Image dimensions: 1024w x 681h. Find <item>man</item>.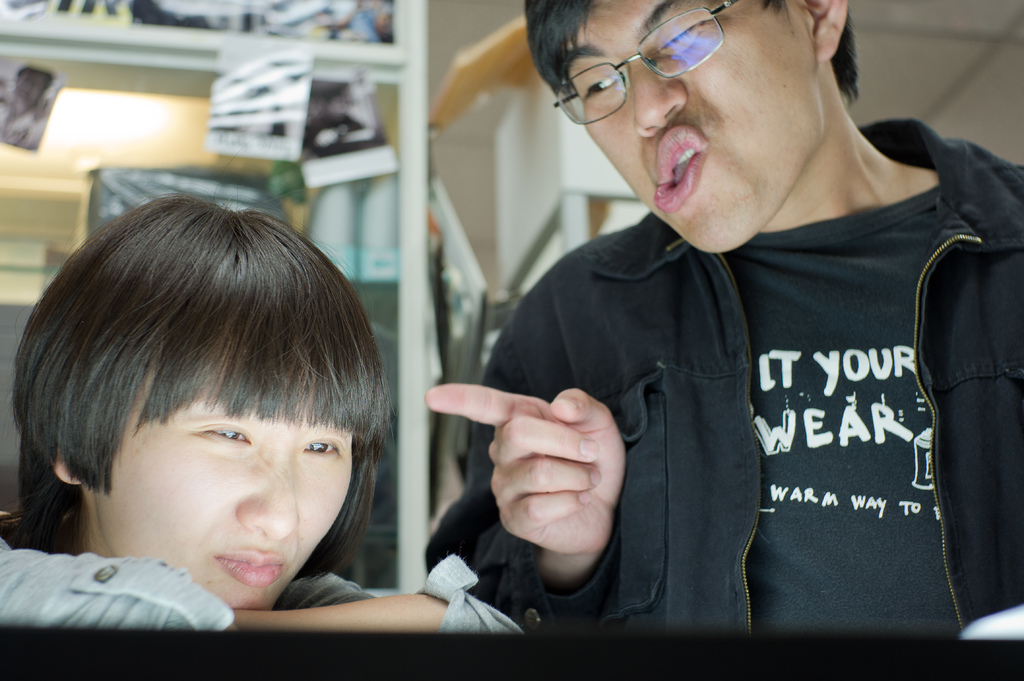
[416, 0, 1023, 639].
